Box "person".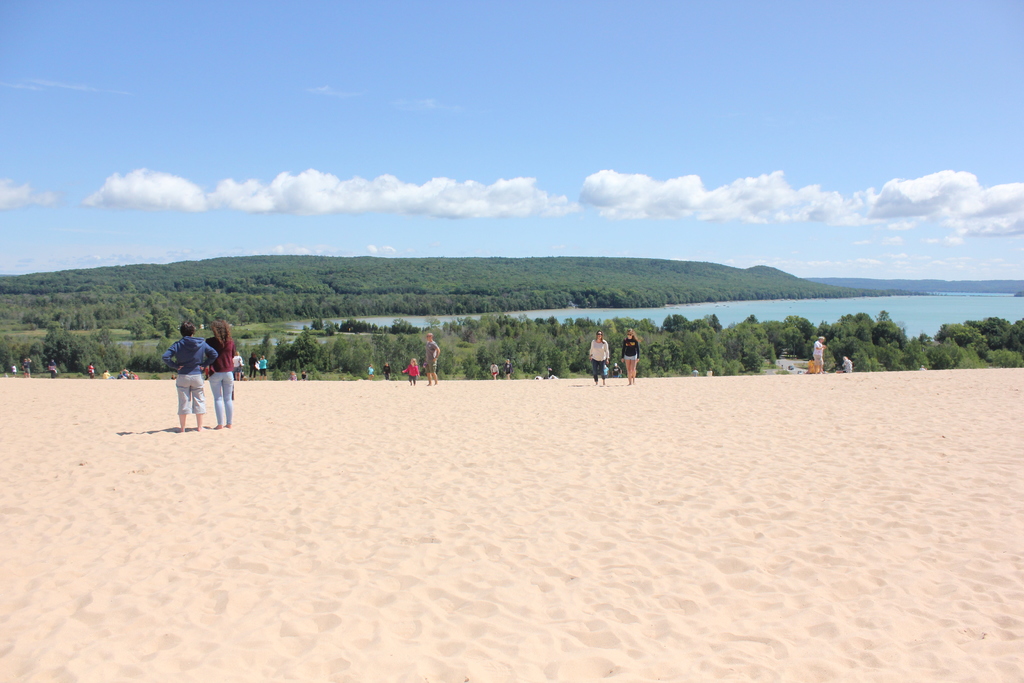
bbox(420, 334, 437, 384).
